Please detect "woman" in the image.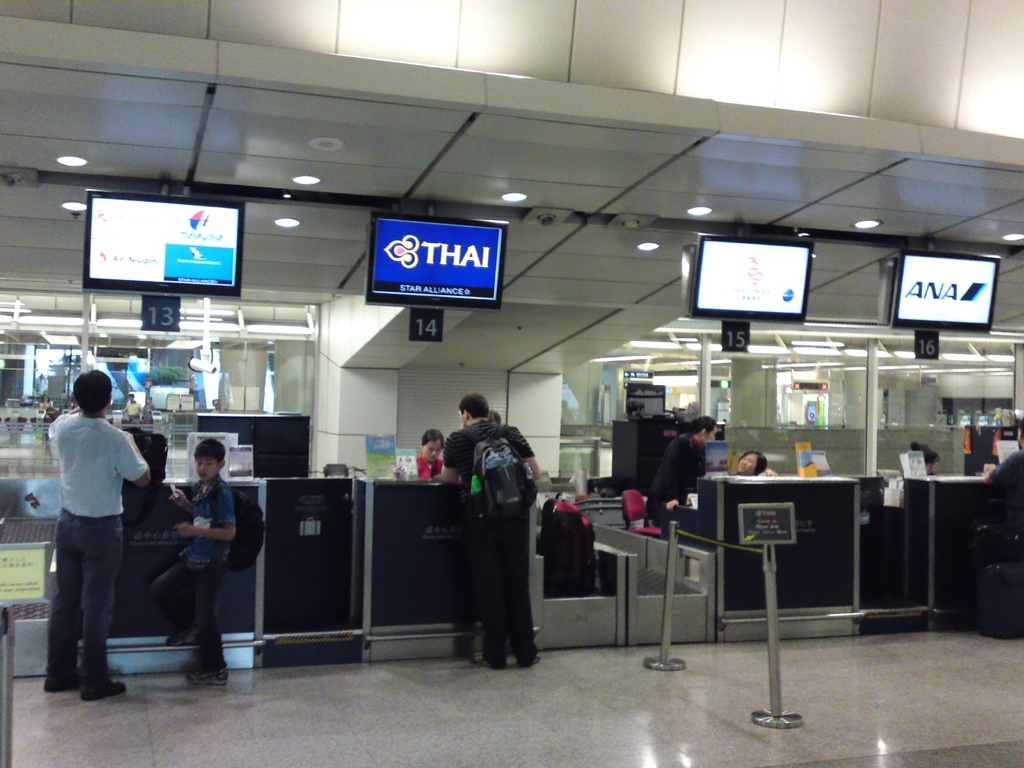
l=141, t=396, r=154, b=419.
